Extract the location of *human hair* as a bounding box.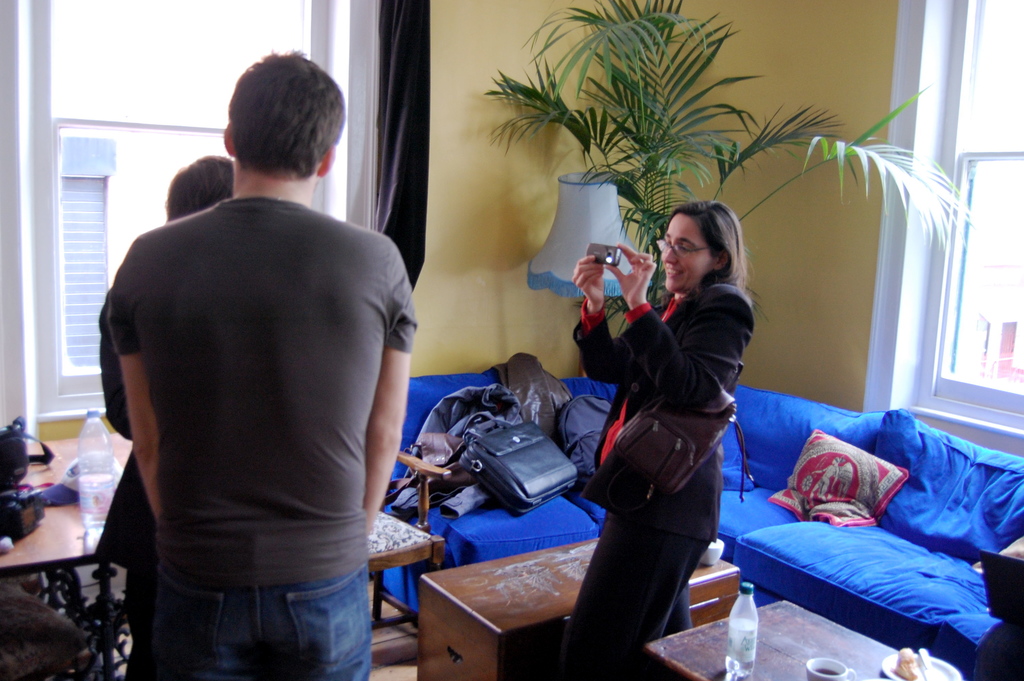
(214, 51, 345, 190).
